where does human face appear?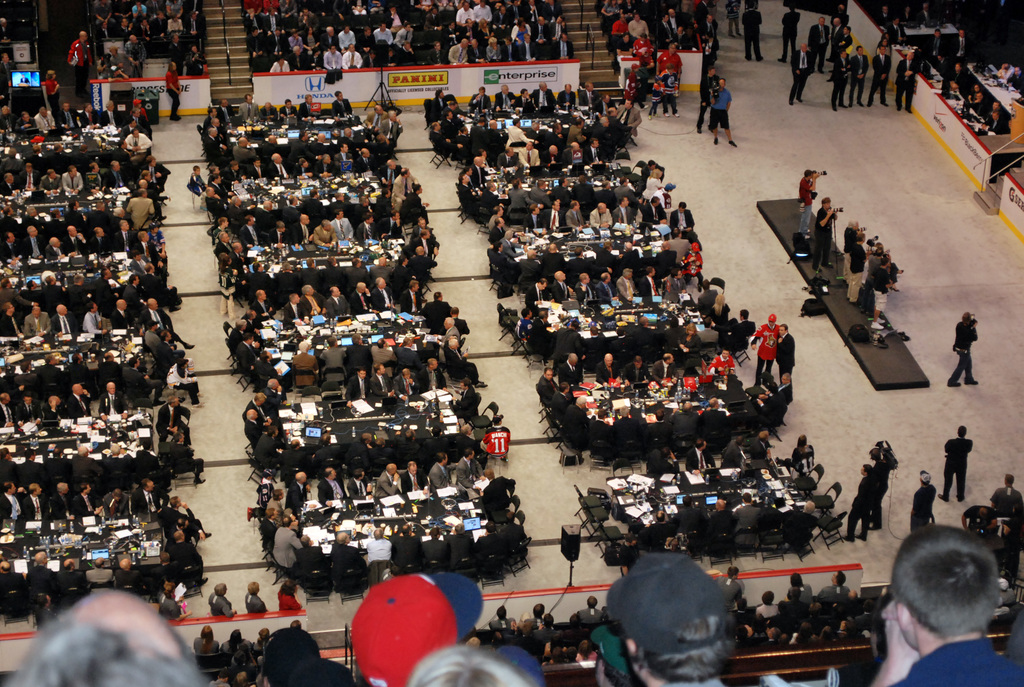
Appears at x1=677, y1=272, x2=683, y2=279.
